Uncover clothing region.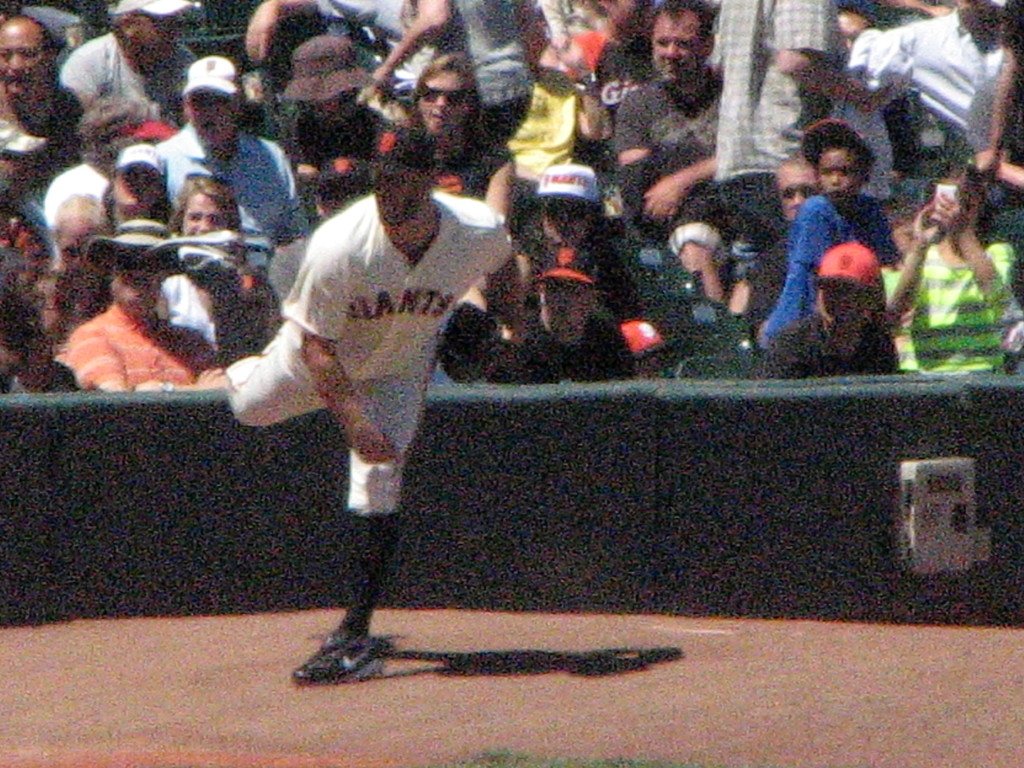
Uncovered: (x1=471, y1=64, x2=612, y2=232).
